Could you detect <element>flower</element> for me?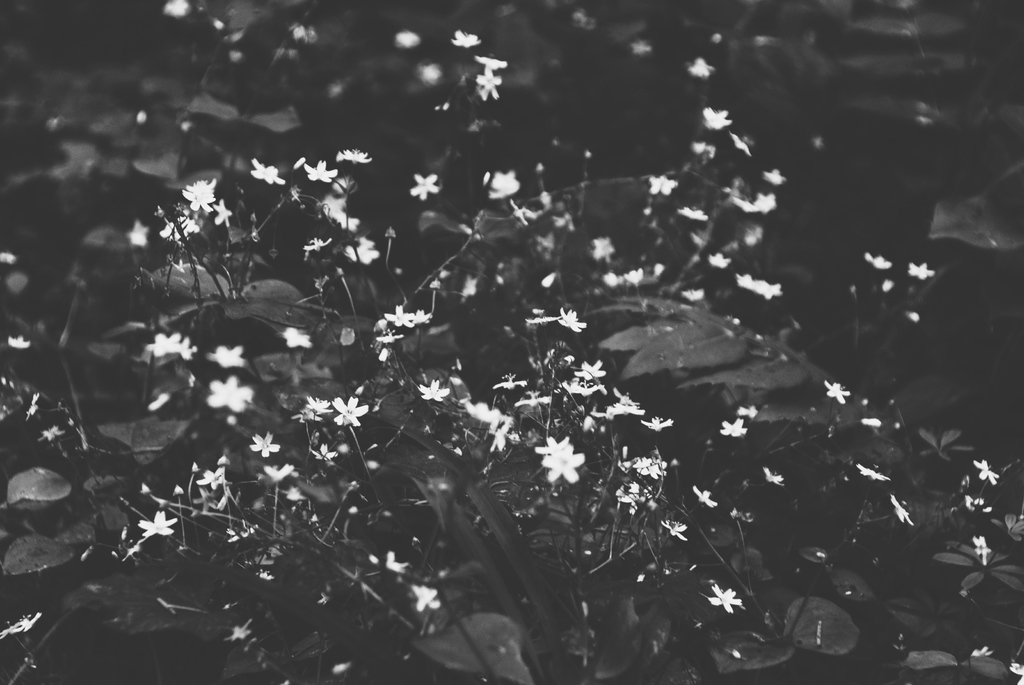
Detection result: 300, 235, 335, 252.
